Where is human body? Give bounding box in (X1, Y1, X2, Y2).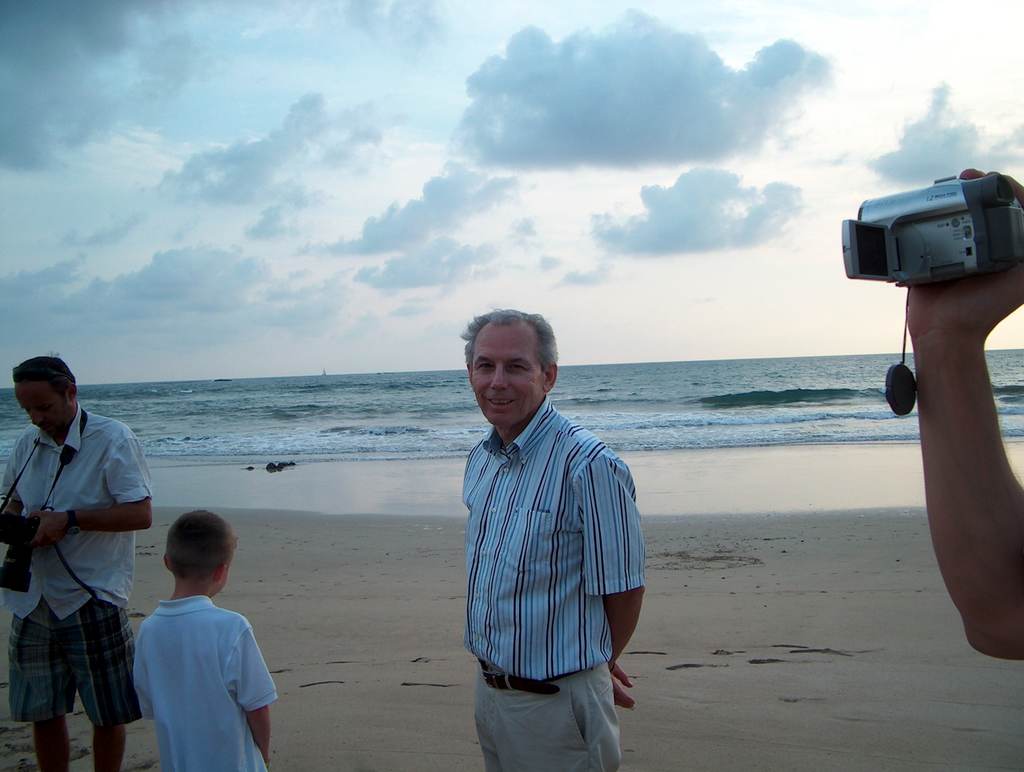
(459, 313, 649, 771).
